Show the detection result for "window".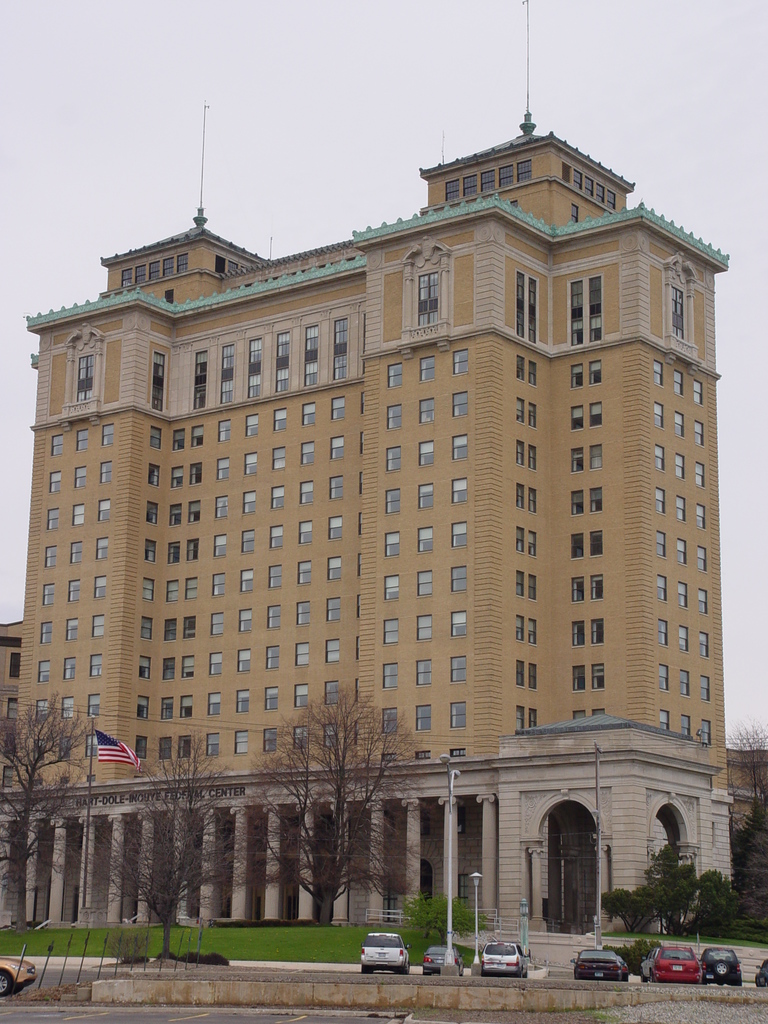
box(587, 486, 599, 514).
